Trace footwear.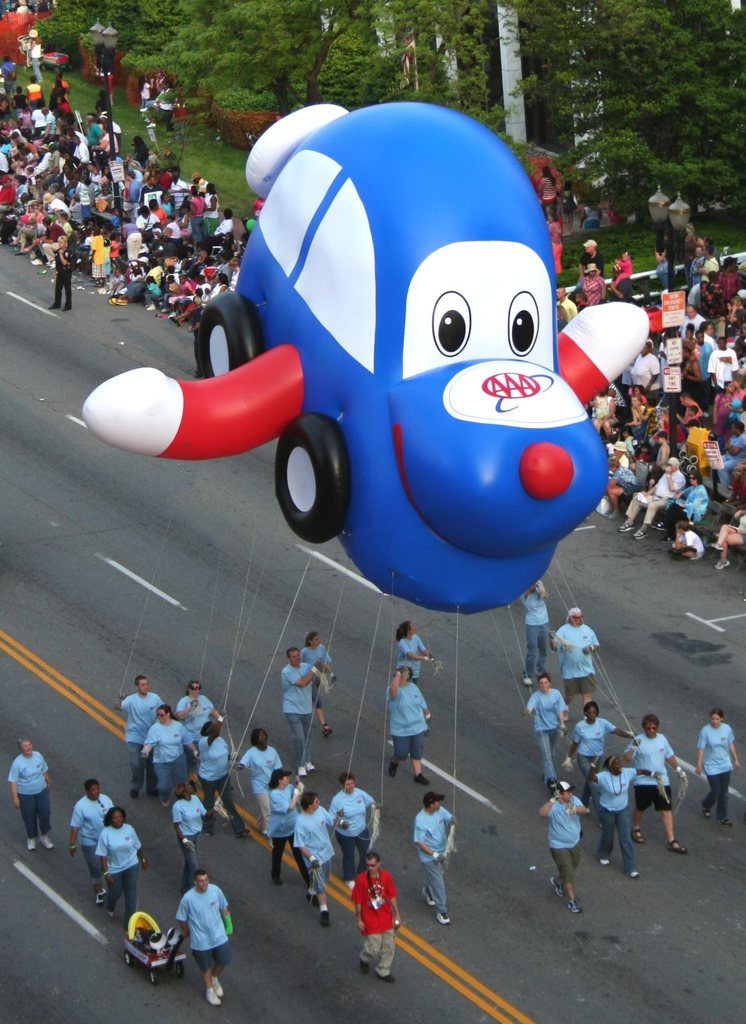
Traced to select_region(49, 303, 58, 310).
